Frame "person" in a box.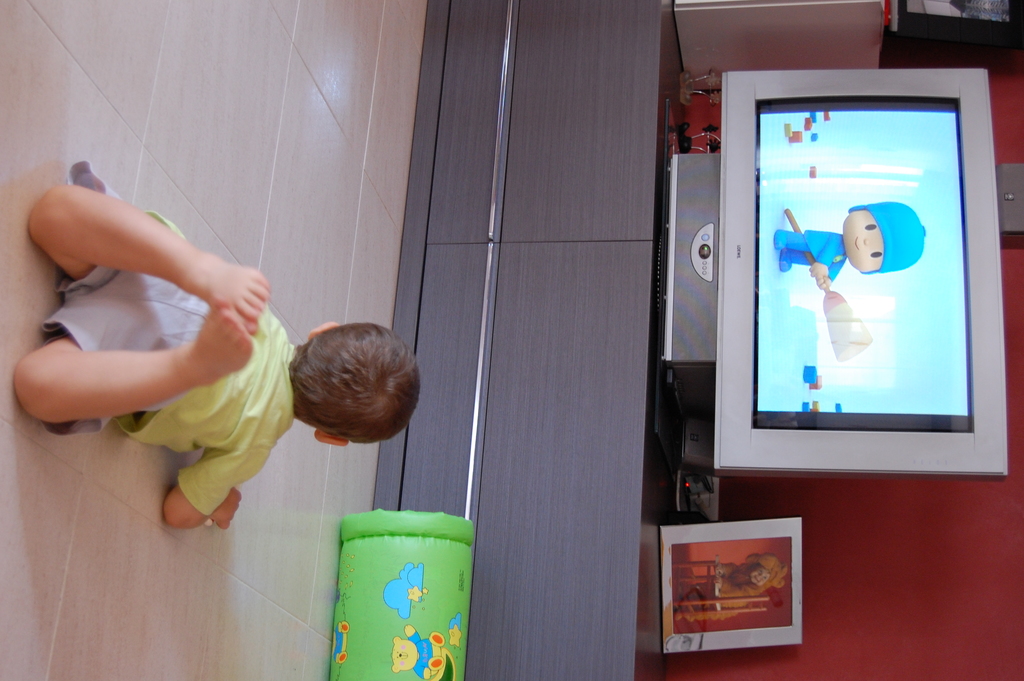
{"x1": 775, "y1": 202, "x2": 925, "y2": 292}.
